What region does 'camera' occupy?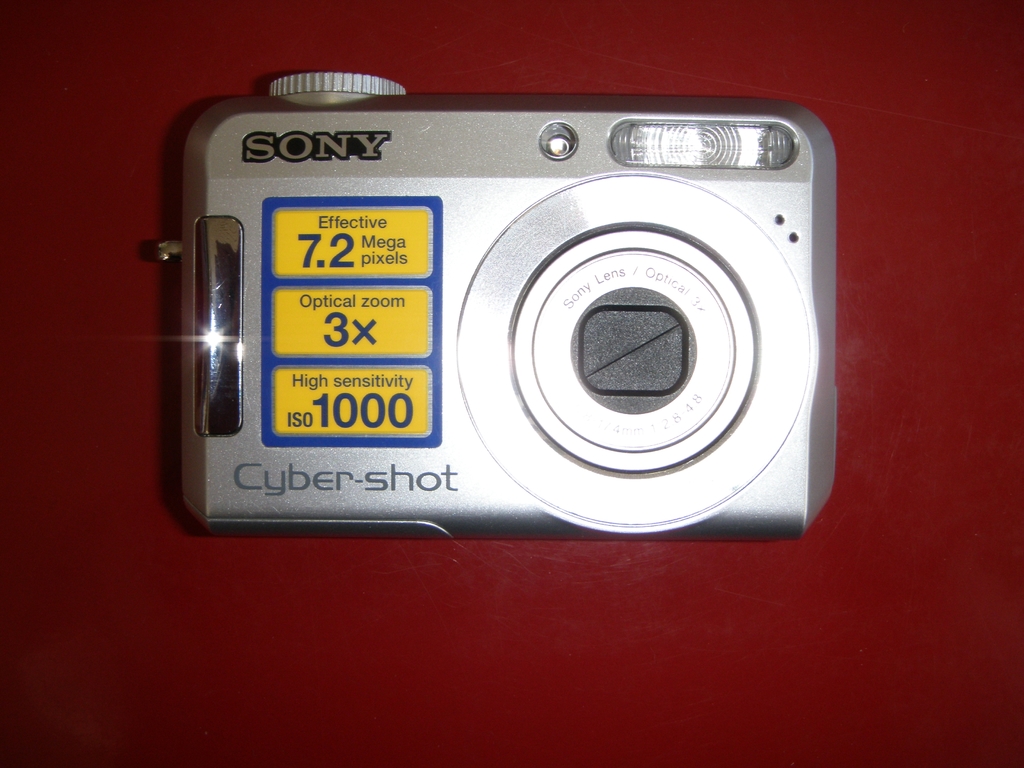
[125,64,849,545].
